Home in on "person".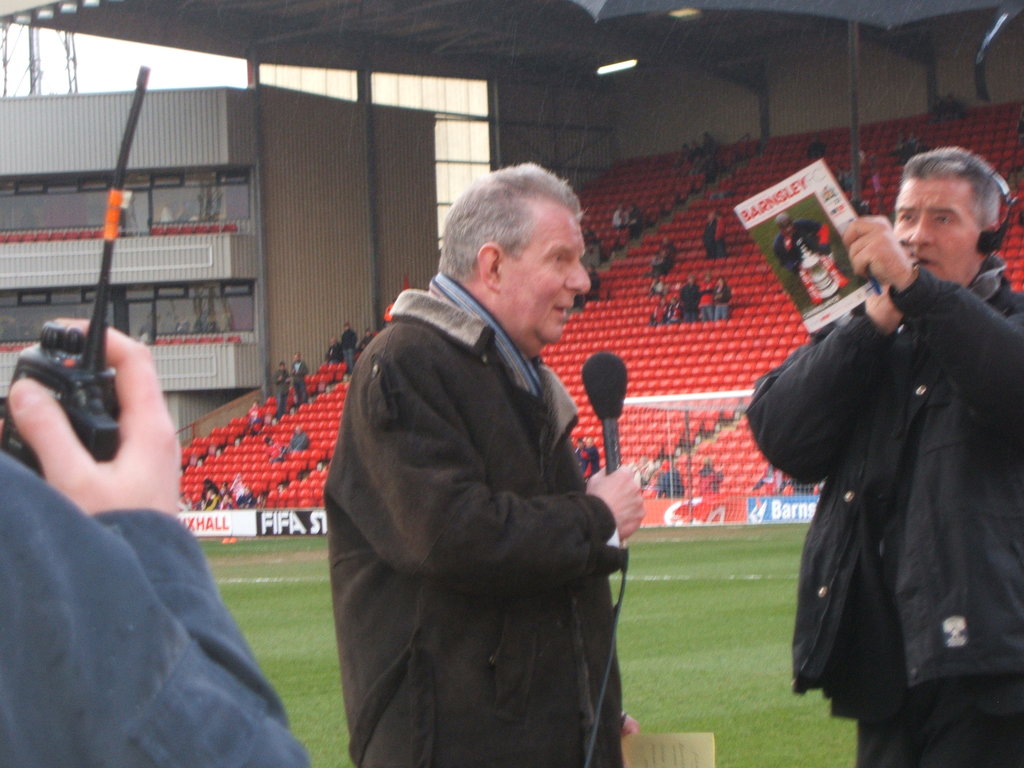
Homed in at (left=339, top=314, right=358, bottom=375).
